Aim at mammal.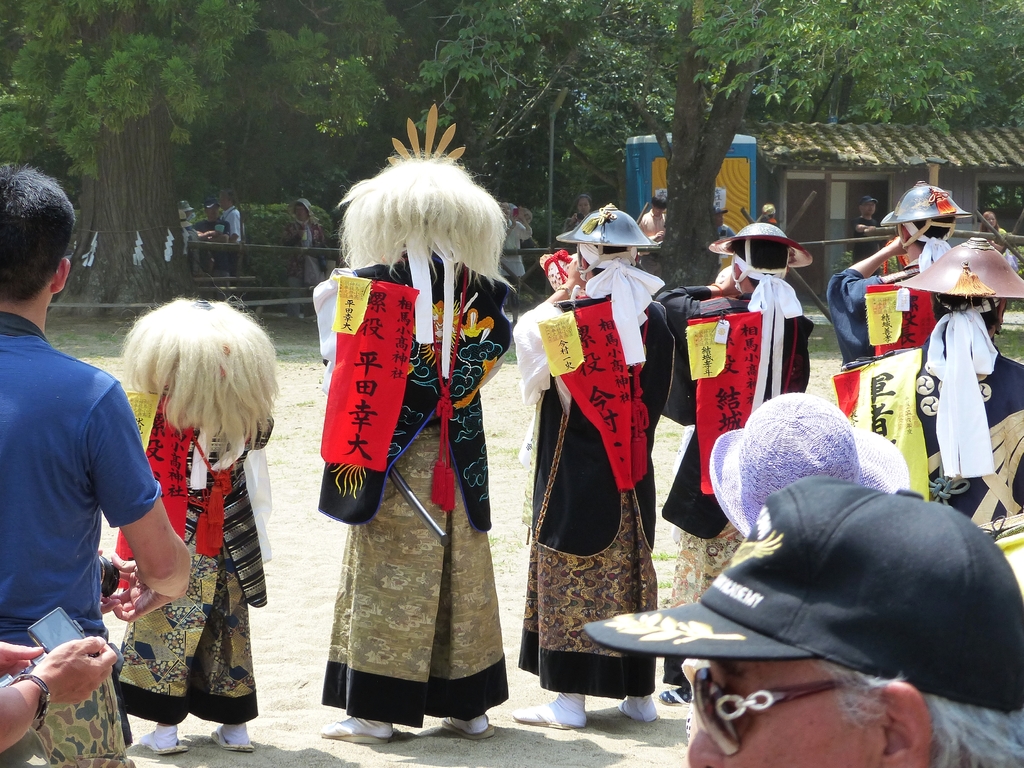
Aimed at [left=977, top=209, right=1023, bottom=341].
